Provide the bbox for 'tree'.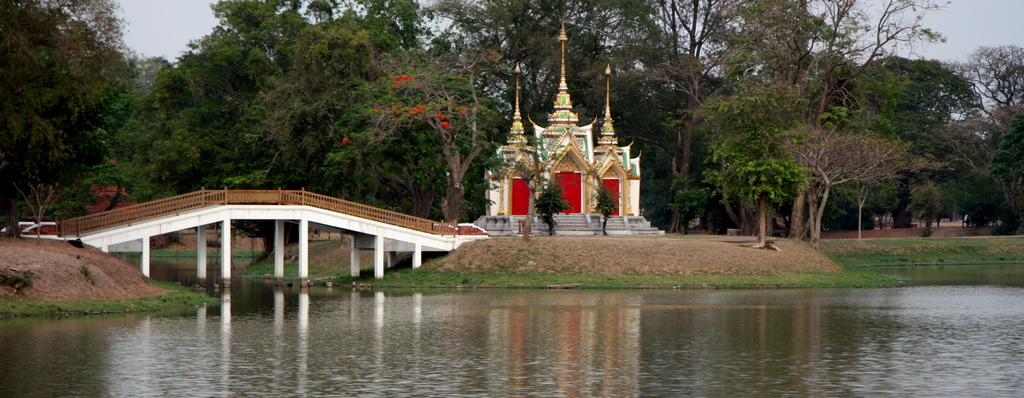
BBox(0, 0, 140, 227).
